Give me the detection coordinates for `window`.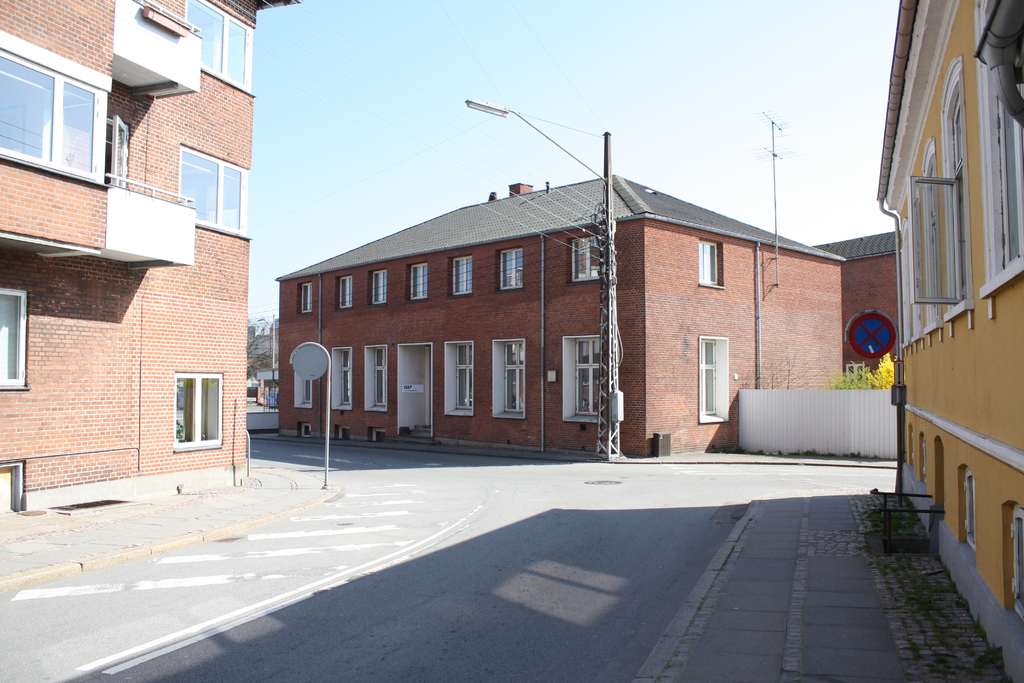
(13,48,129,178).
